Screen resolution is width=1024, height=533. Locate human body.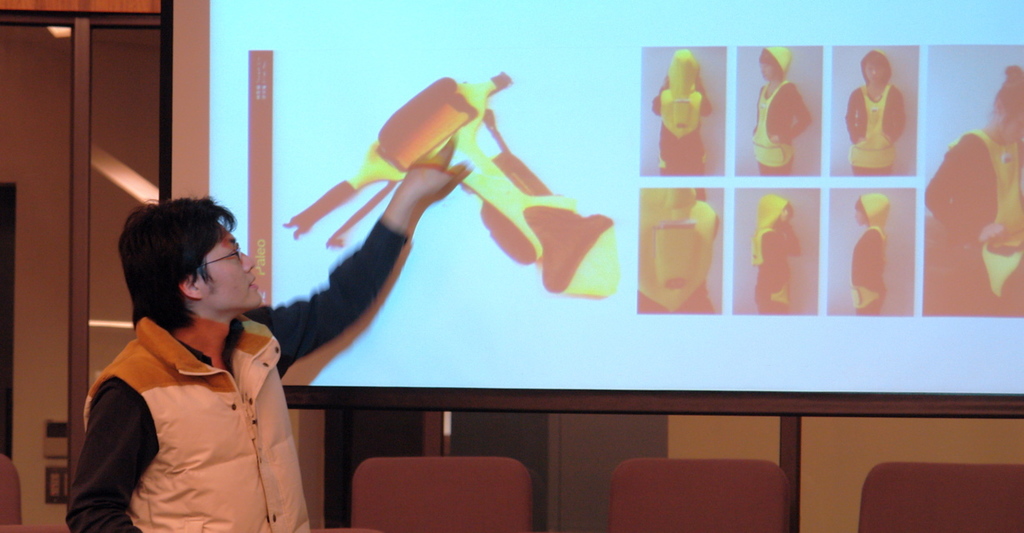
751,41,809,181.
